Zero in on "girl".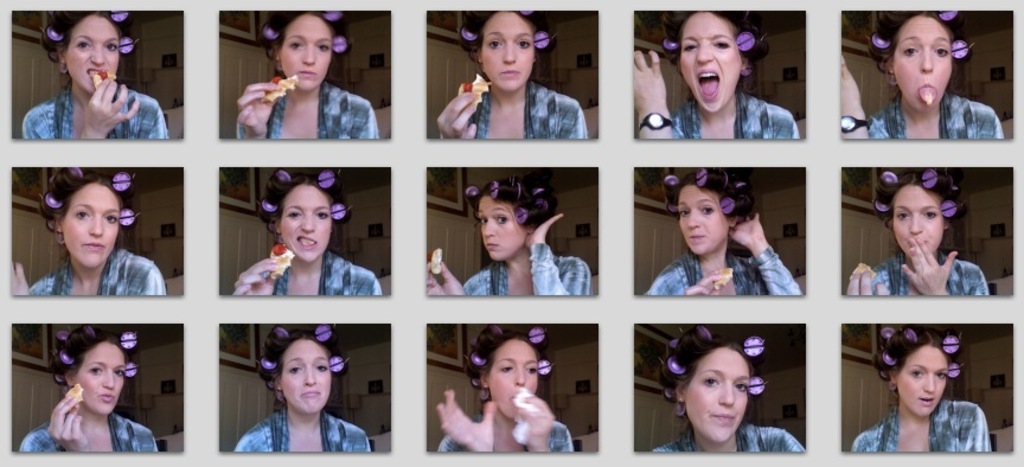
Zeroed in: (left=423, top=11, right=588, bottom=139).
